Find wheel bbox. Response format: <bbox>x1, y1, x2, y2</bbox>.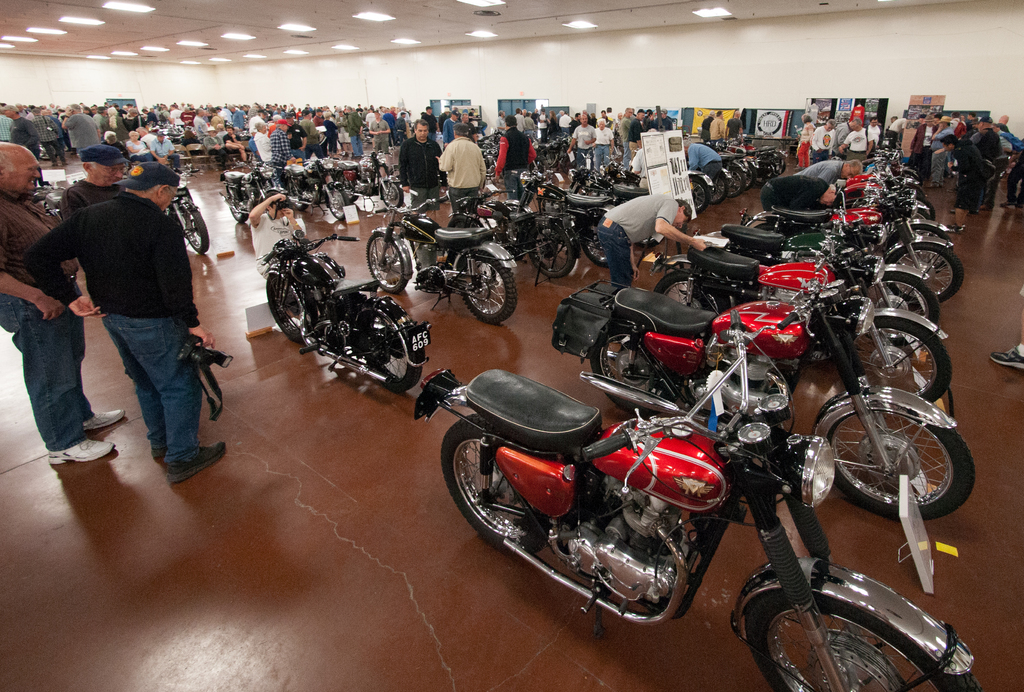
<bbox>457, 251, 517, 323</bbox>.
